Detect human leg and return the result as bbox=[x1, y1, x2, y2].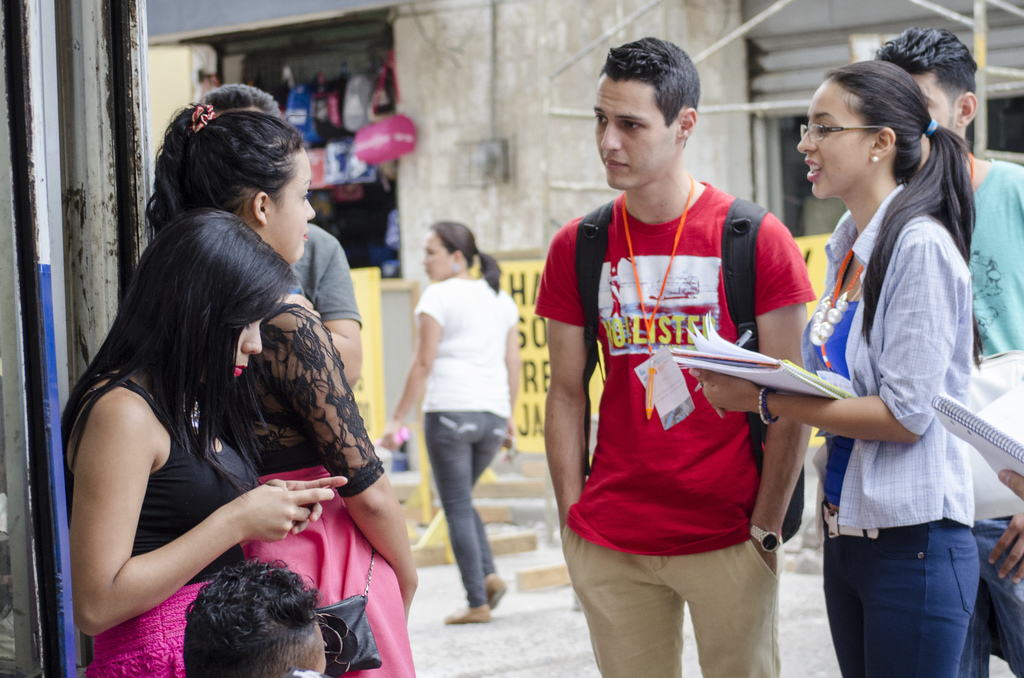
bbox=[567, 549, 683, 677].
